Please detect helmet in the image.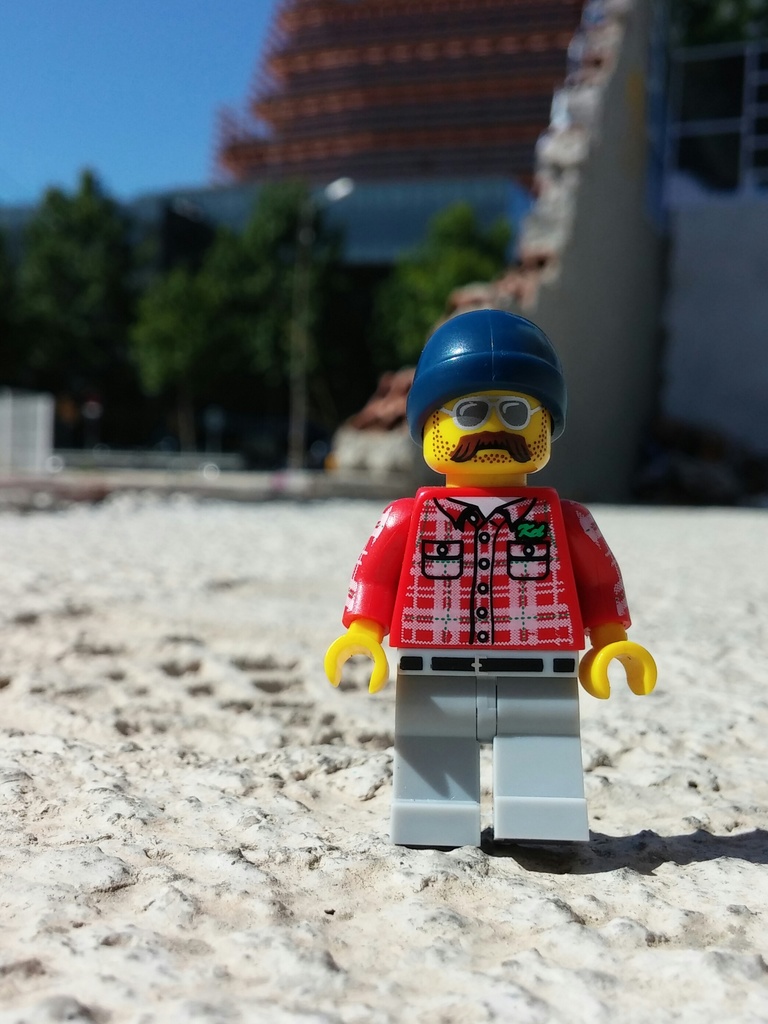
412:302:569:435.
